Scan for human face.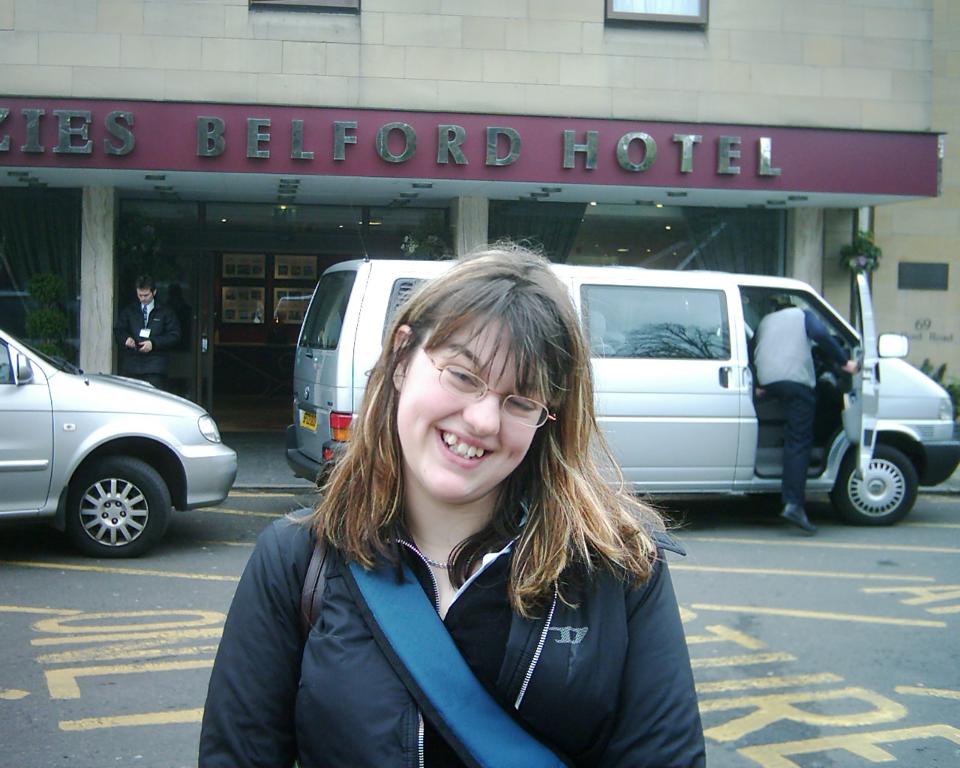
Scan result: 396 314 546 502.
